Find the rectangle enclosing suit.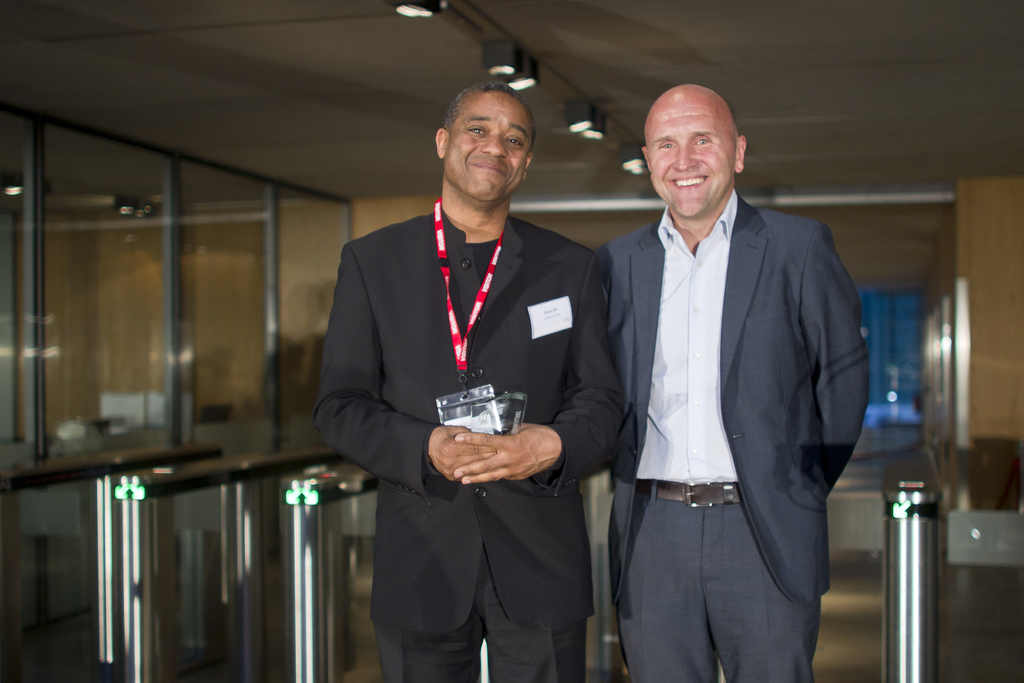
<bbox>596, 188, 871, 682</bbox>.
